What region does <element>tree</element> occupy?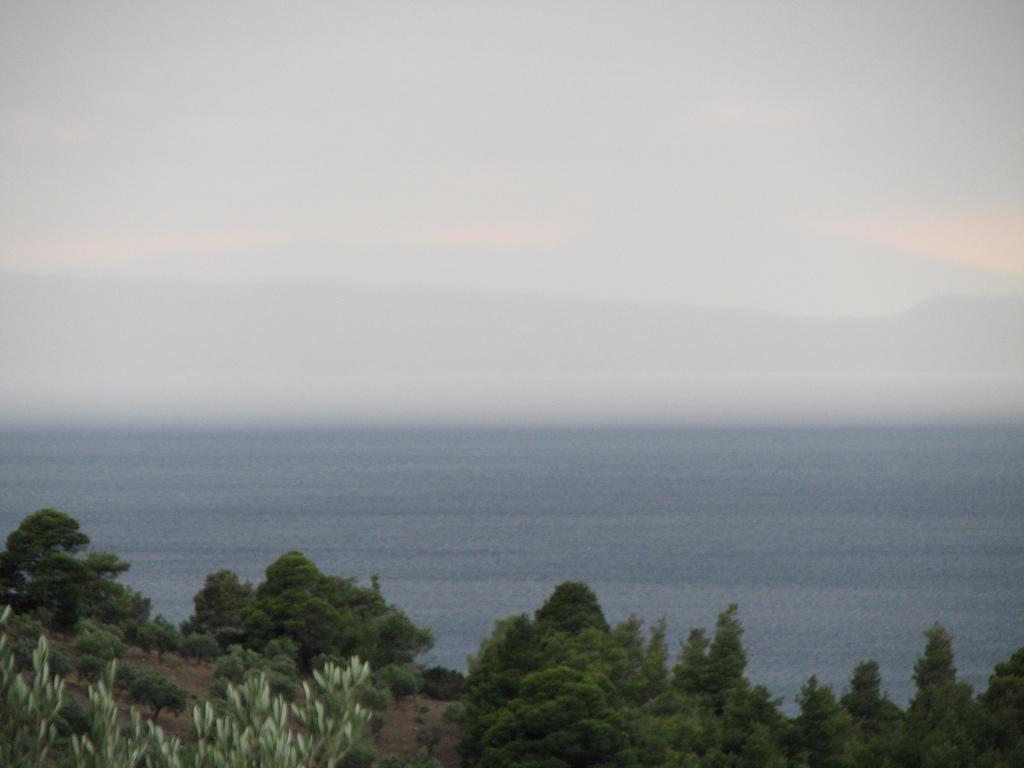
left=522, top=588, right=625, bottom=675.
